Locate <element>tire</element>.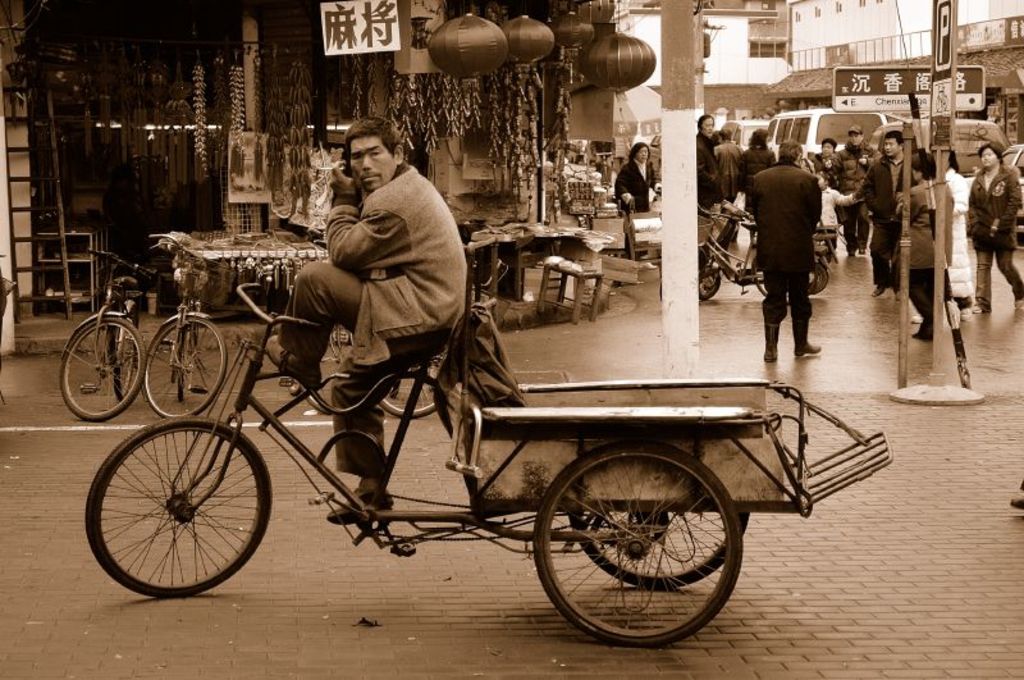
Bounding box: 173/300/197/400.
